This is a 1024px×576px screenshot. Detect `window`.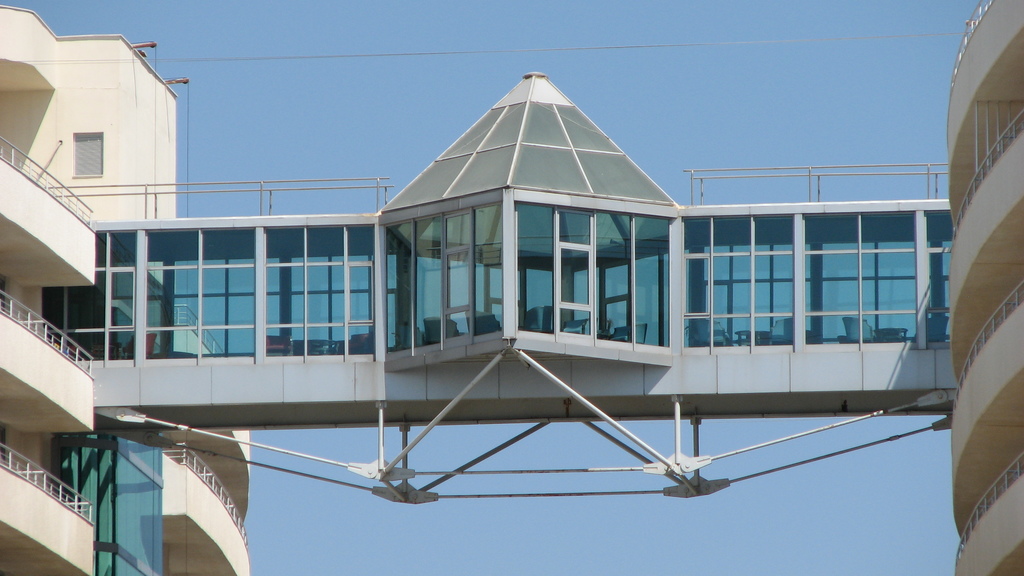
146, 226, 255, 355.
